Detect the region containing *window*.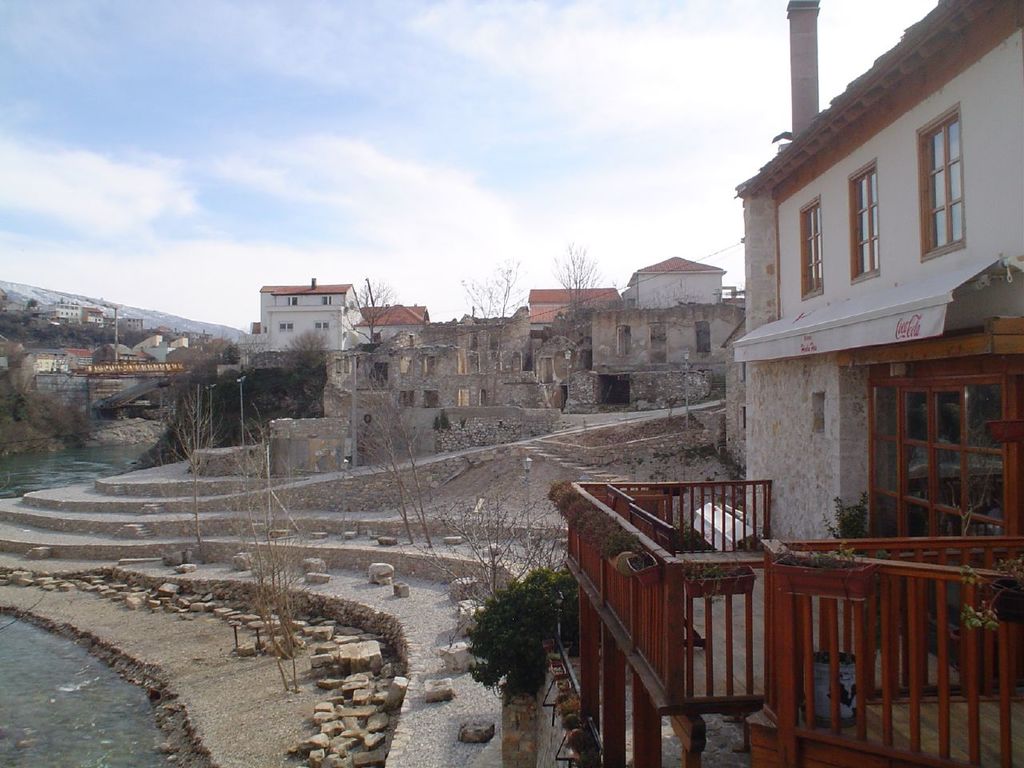
select_region(866, 371, 1005, 563).
